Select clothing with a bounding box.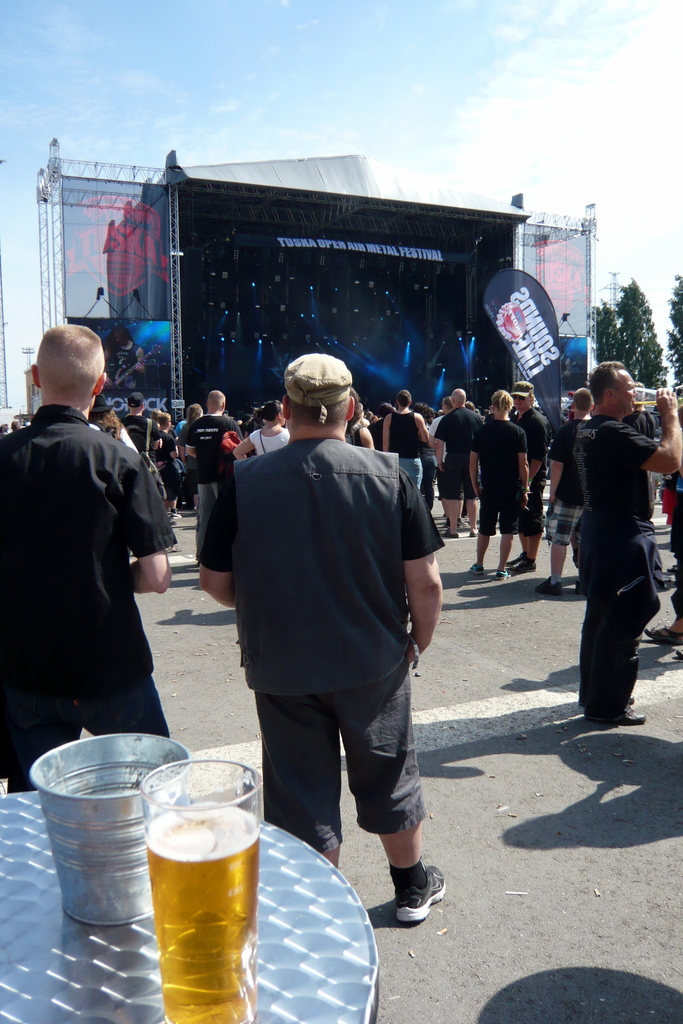
568, 414, 659, 701.
